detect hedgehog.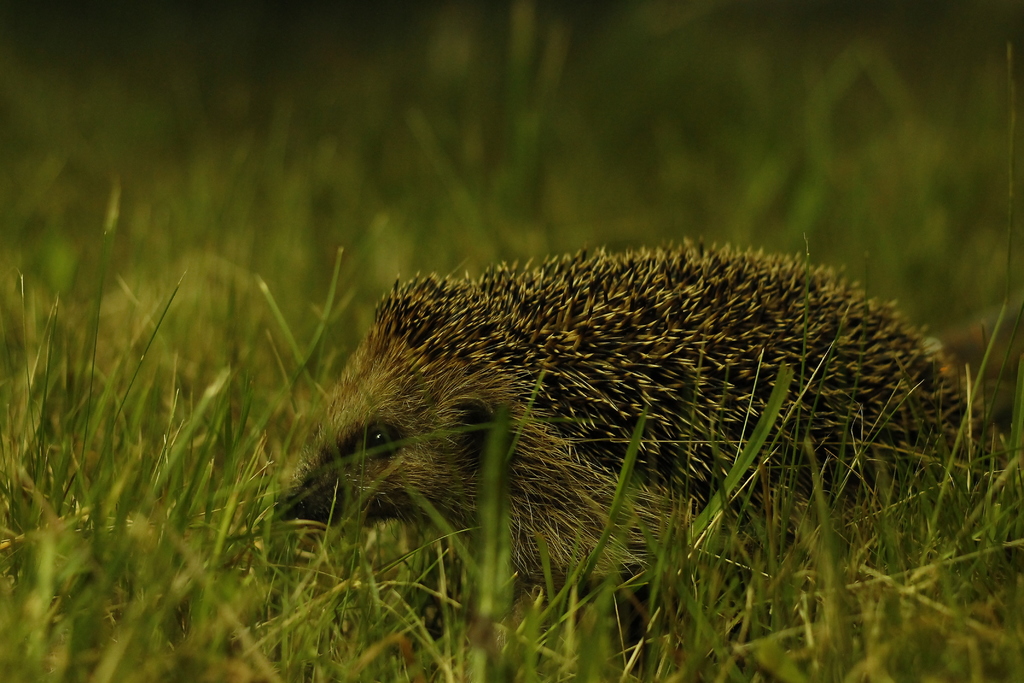
Detected at [x1=269, y1=231, x2=1007, y2=647].
